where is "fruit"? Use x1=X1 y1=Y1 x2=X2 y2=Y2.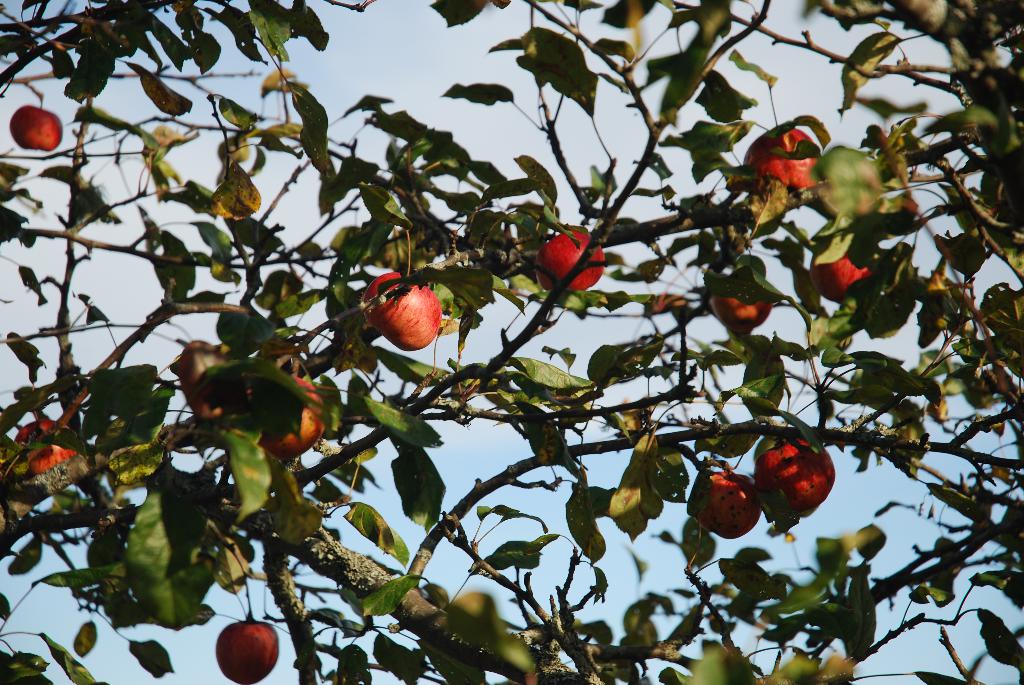
x1=18 y1=421 x2=79 y2=481.
